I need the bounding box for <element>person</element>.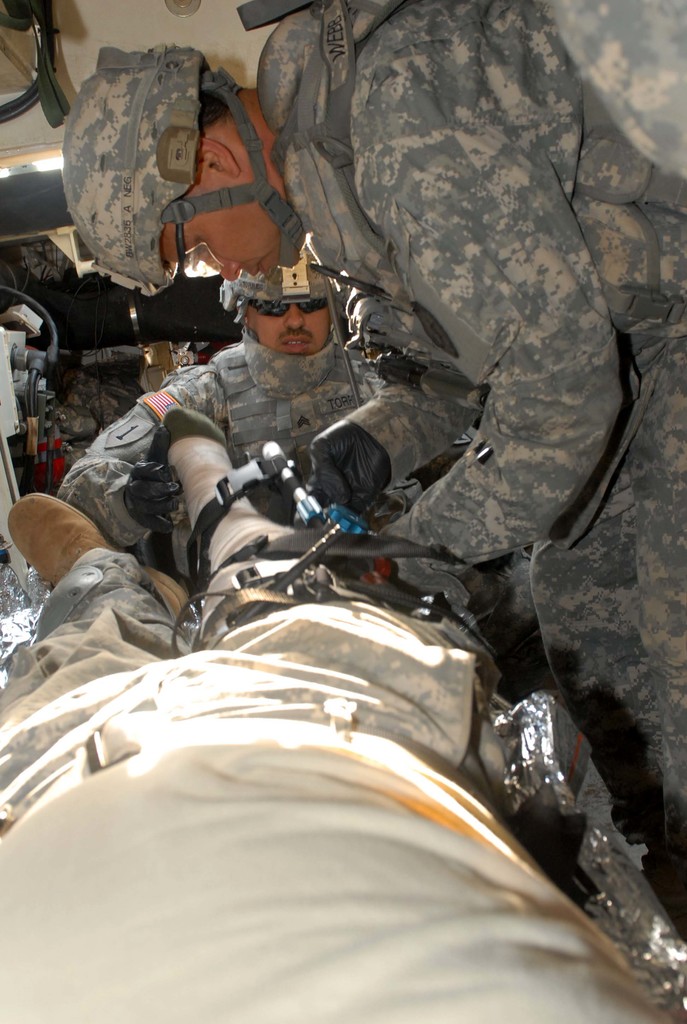
Here it is: <bbox>0, 406, 686, 1023</bbox>.
